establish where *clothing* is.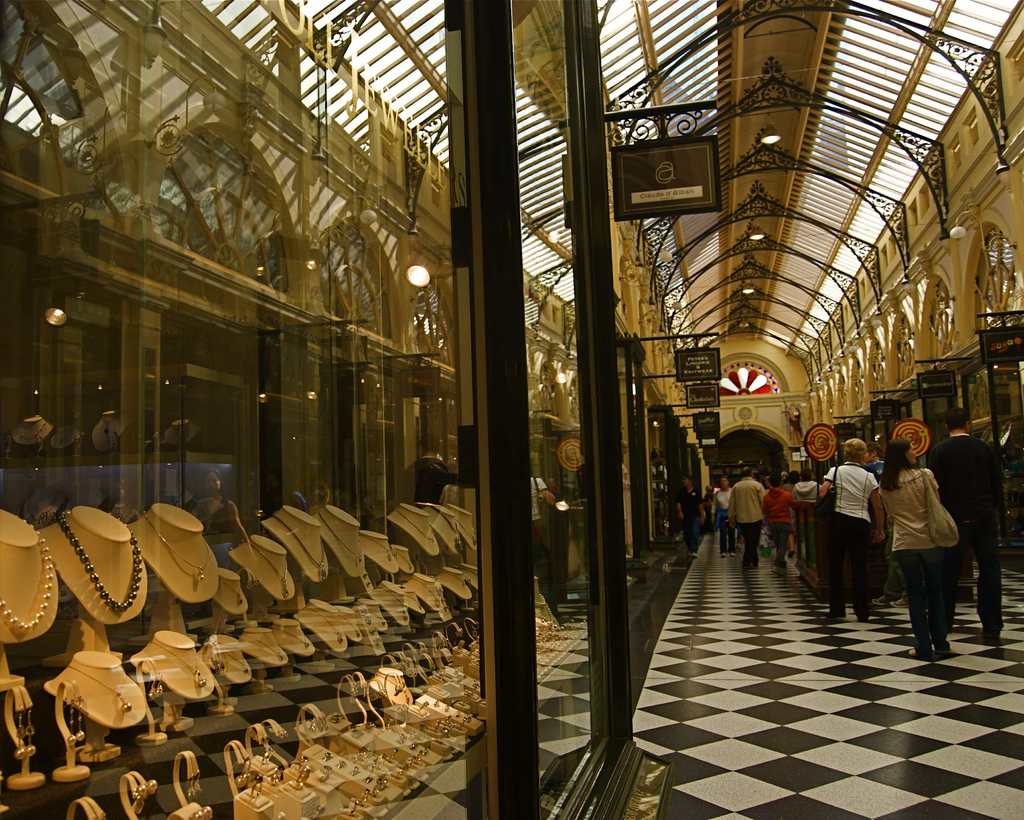
Established at bbox=(680, 483, 701, 551).
